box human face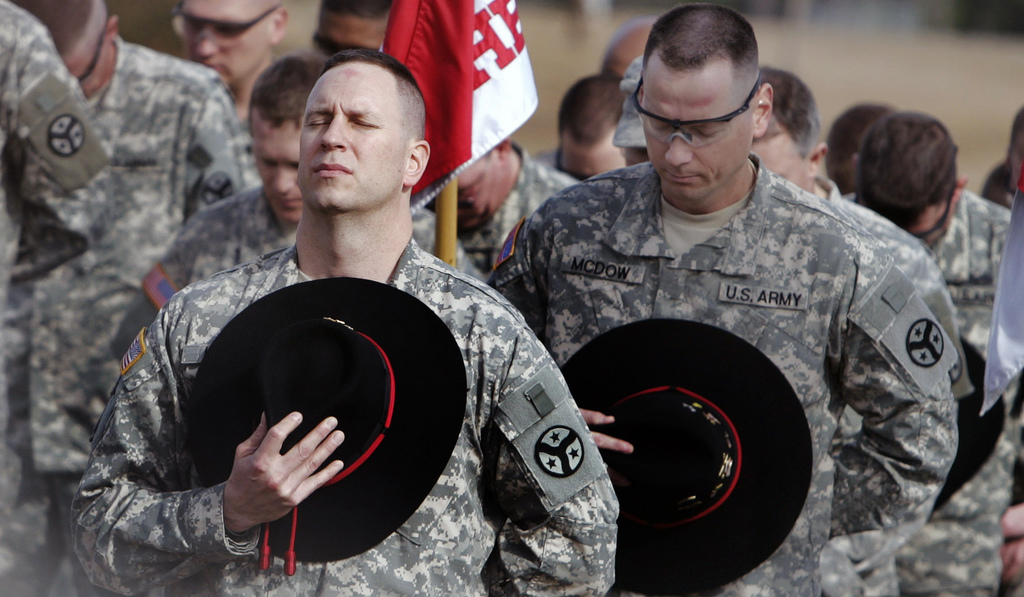
(296, 61, 399, 210)
